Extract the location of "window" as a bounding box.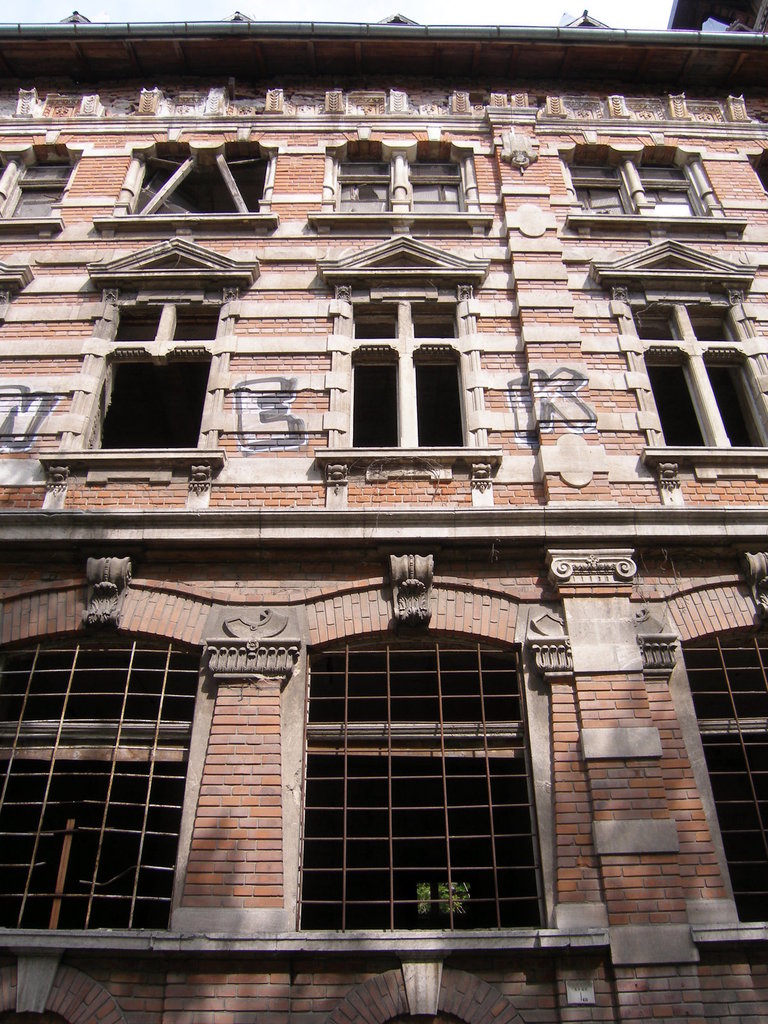
bbox=[558, 146, 737, 237].
